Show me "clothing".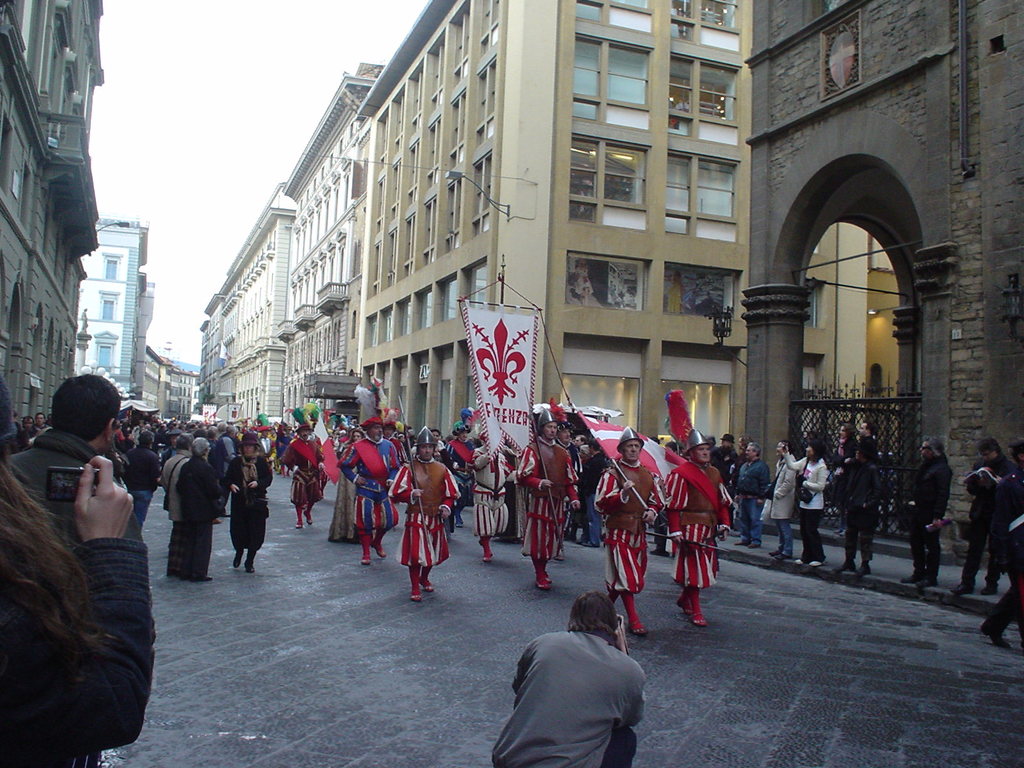
"clothing" is here: region(831, 445, 854, 483).
